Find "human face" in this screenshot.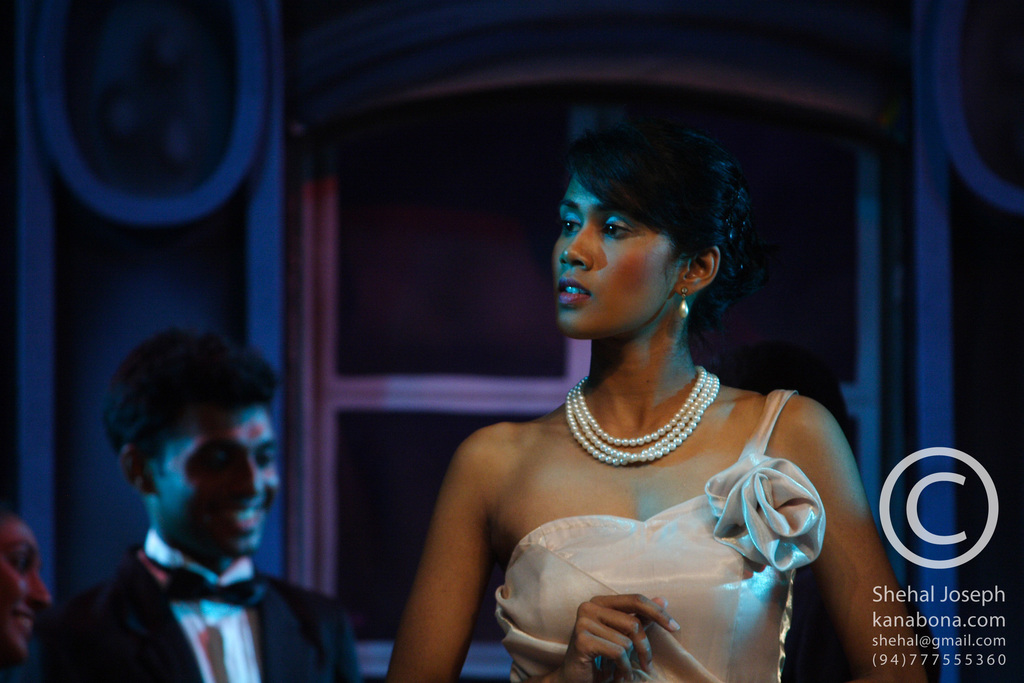
The bounding box for "human face" is {"x1": 548, "y1": 169, "x2": 683, "y2": 338}.
